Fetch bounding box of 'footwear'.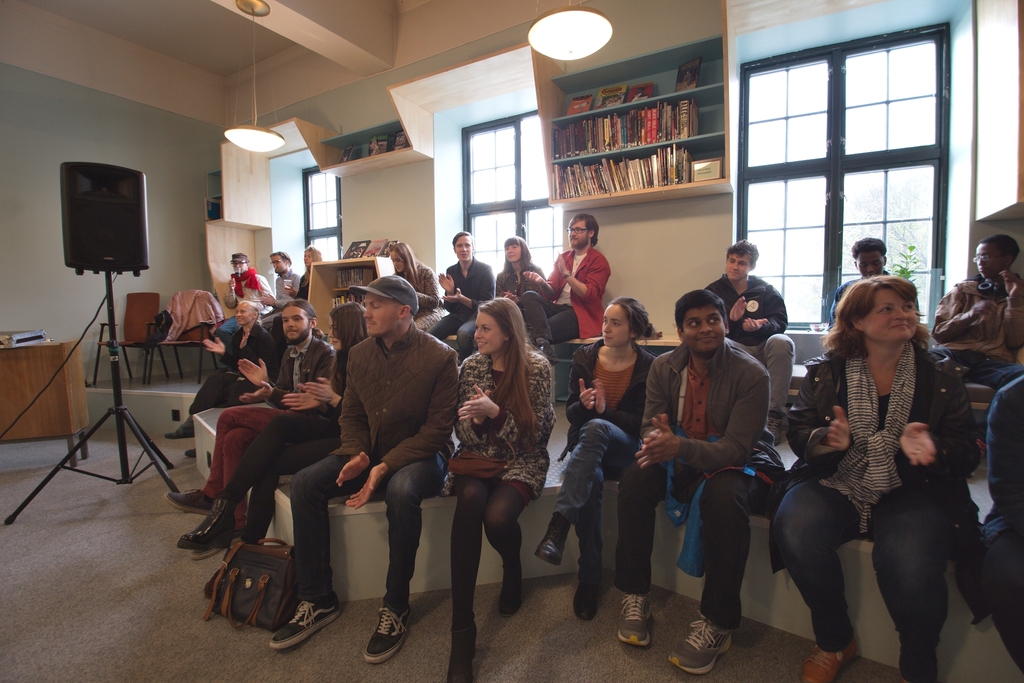
Bbox: BBox(450, 627, 483, 682).
